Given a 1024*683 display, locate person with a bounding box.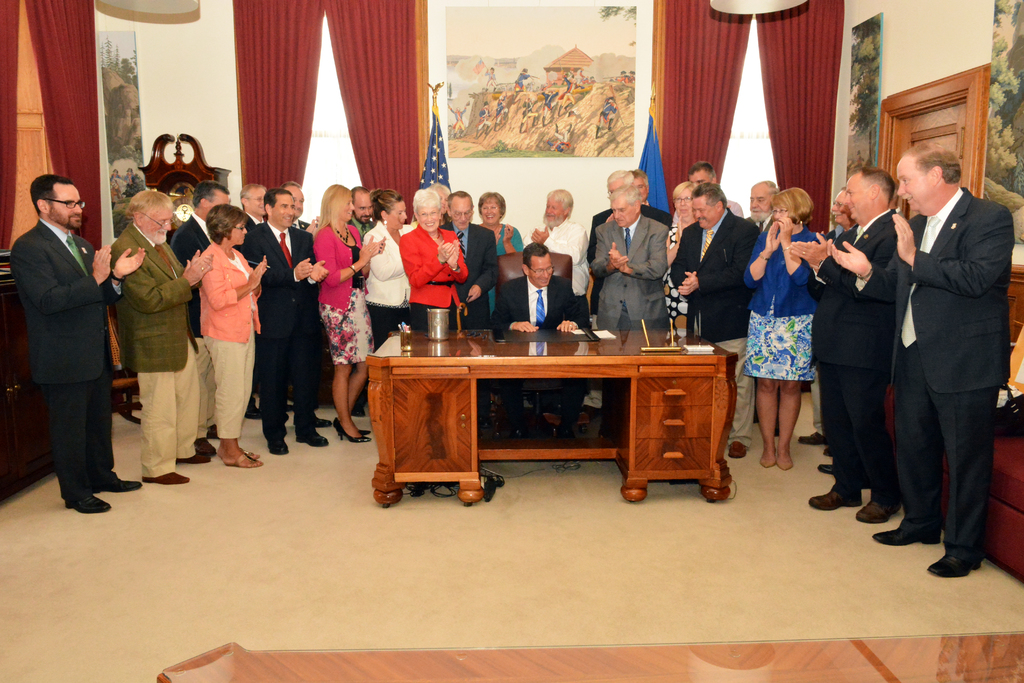
Located: bbox(803, 165, 915, 530).
